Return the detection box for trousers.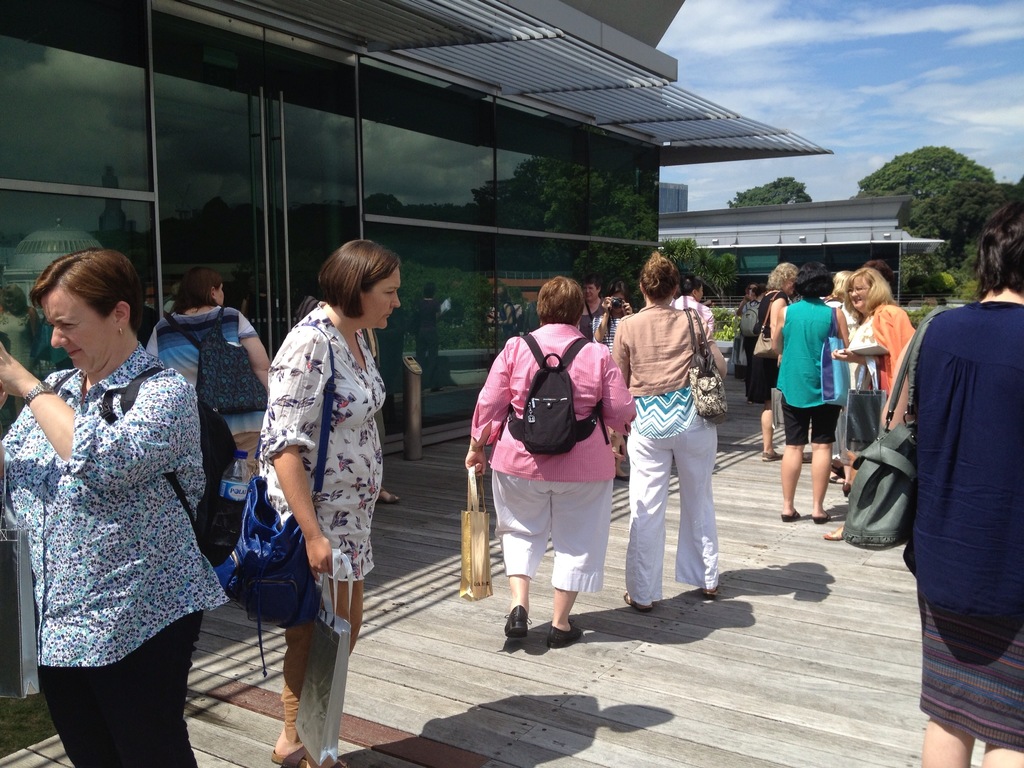
38 608 203 767.
